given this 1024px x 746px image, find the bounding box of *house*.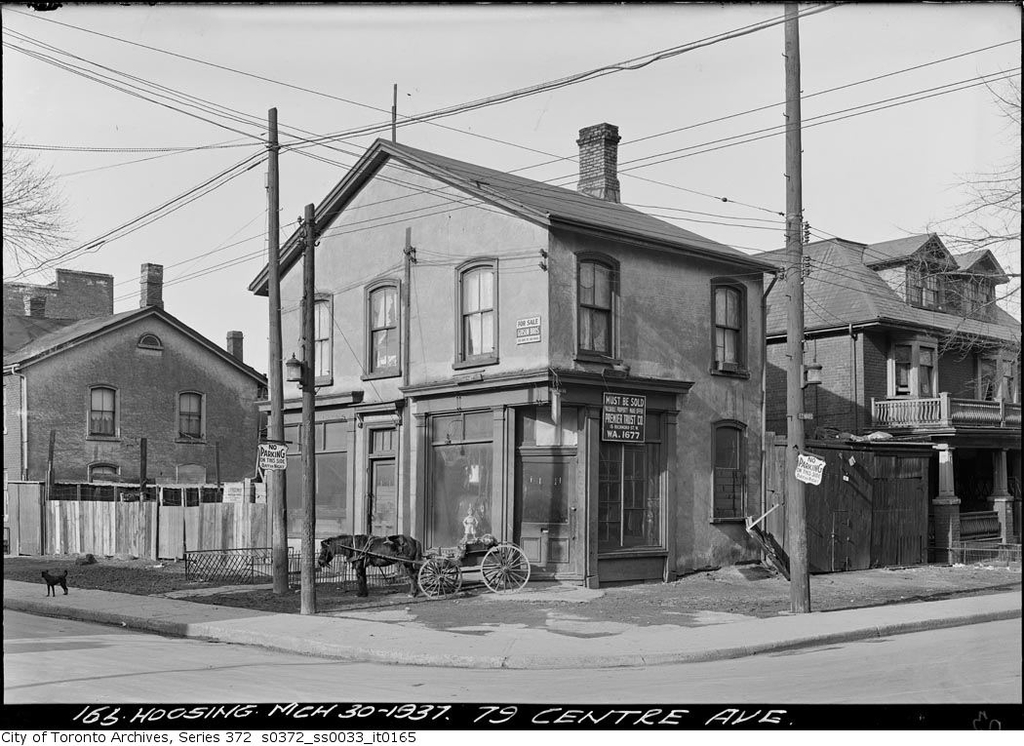
<bbox>0, 268, 256, 587</bbox>.
